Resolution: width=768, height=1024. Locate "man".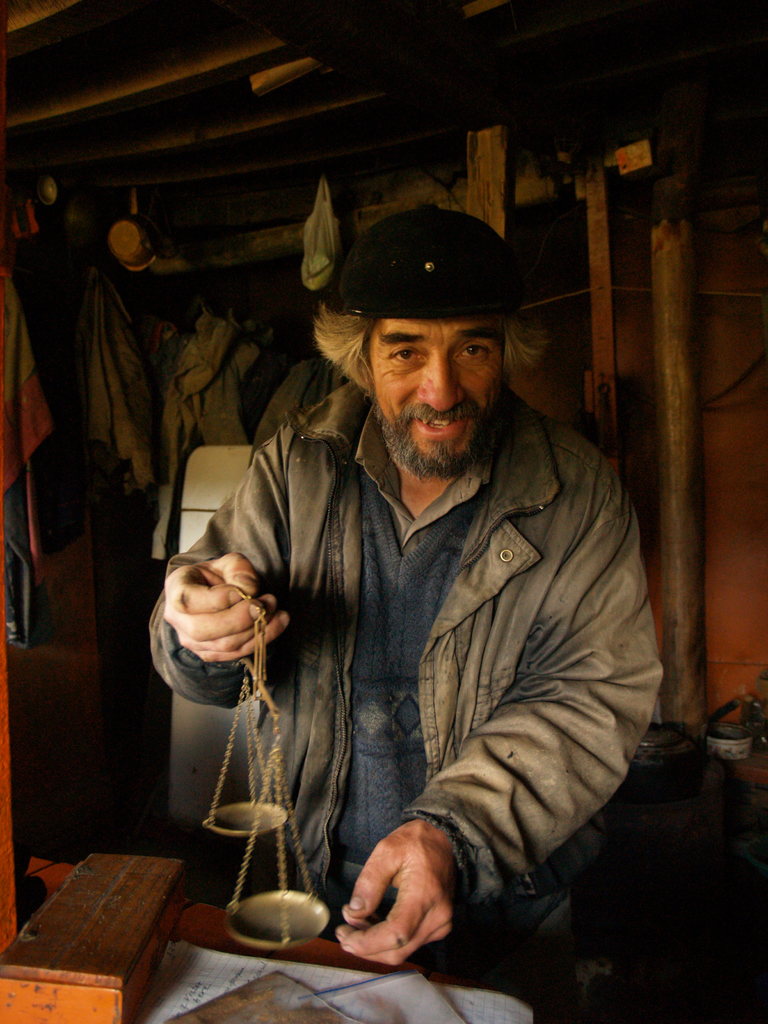
<region>186, 193, 671, 989</region>.
